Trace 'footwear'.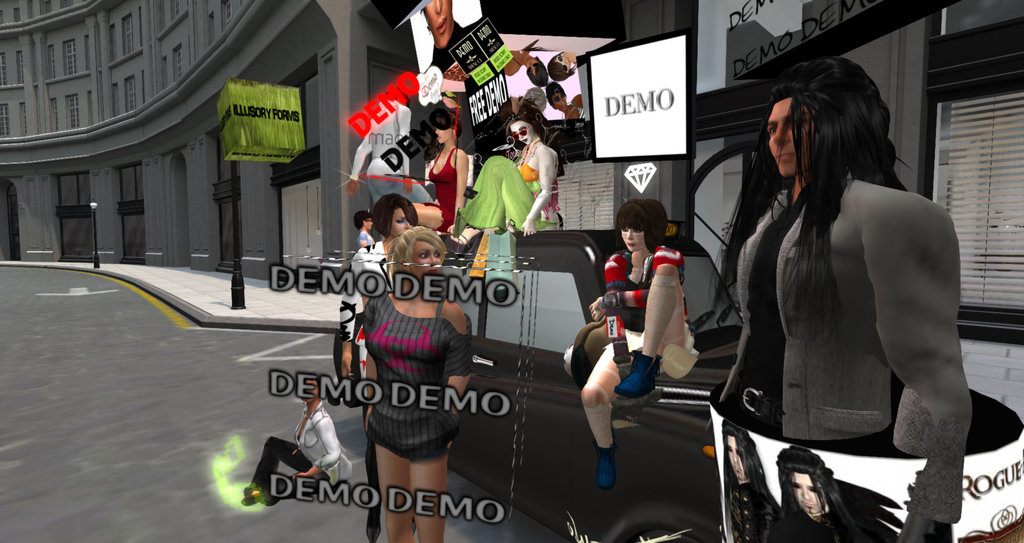
Traced to (596, 428, 617, 490).
